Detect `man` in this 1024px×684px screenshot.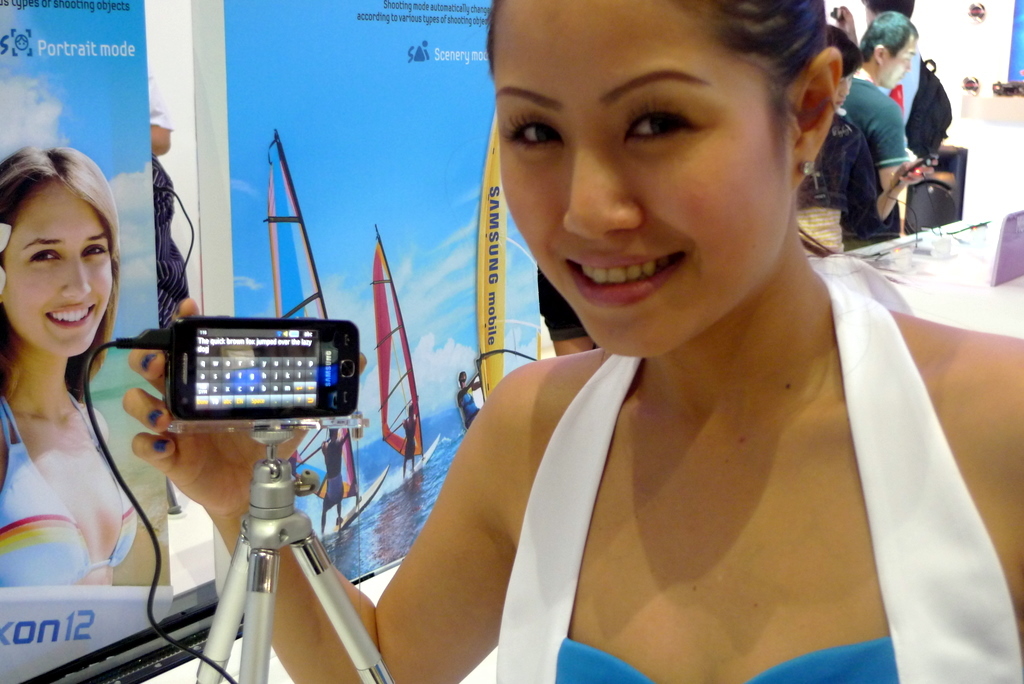
Detection: 881, 27, 932, 170.
